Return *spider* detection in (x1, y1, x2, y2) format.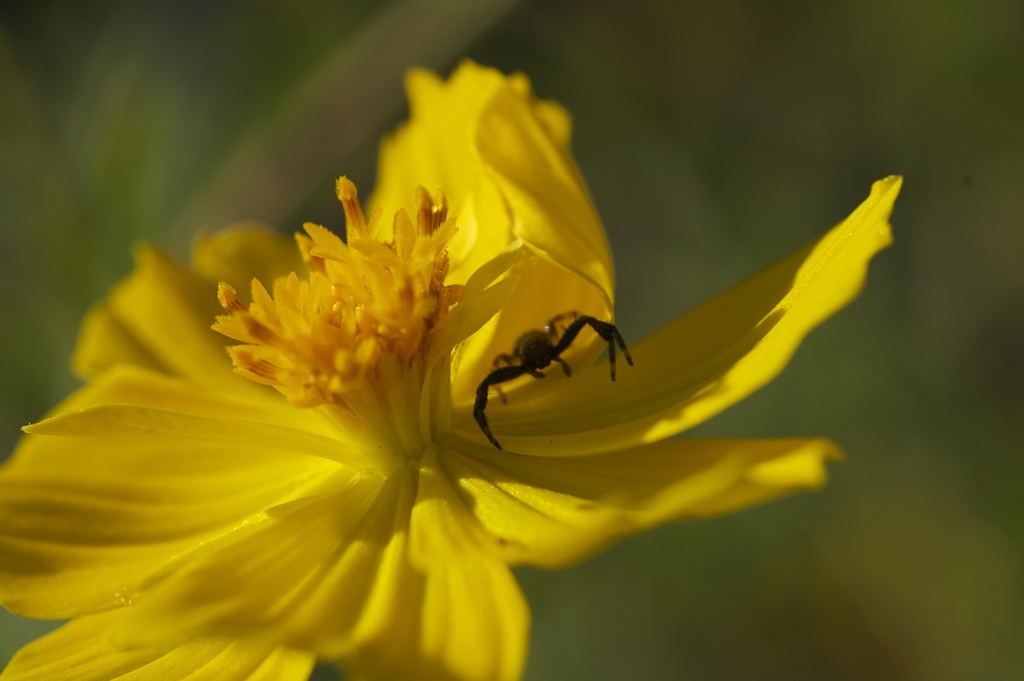
(470, 309, 639, 451).
